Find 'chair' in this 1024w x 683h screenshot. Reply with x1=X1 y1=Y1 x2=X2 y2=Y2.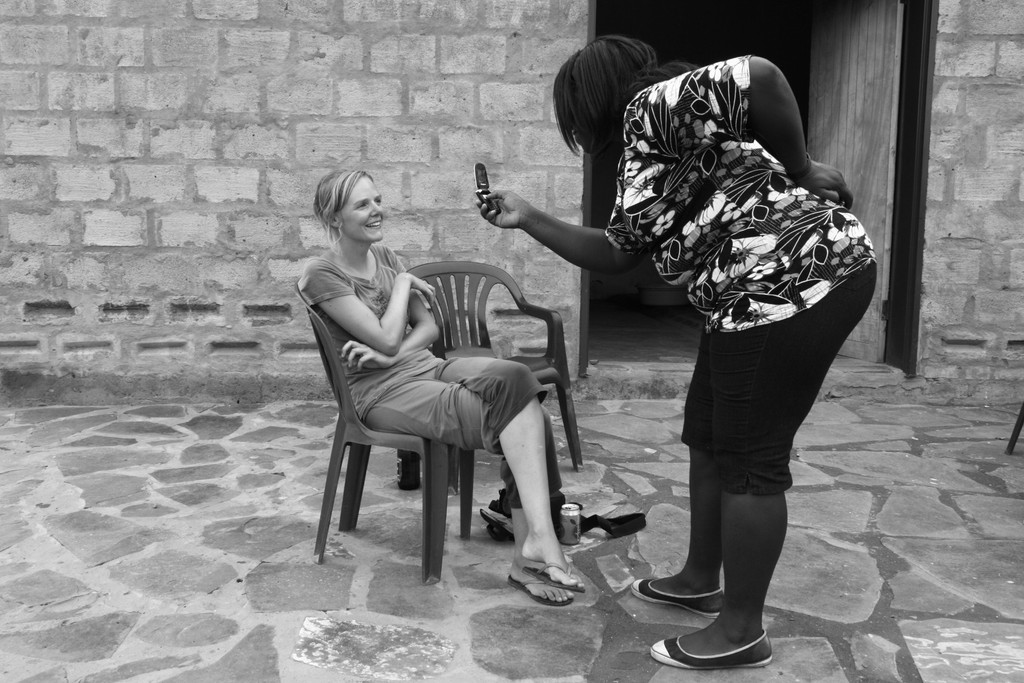
x1=293 y1=280 x2=472 y2=579.
